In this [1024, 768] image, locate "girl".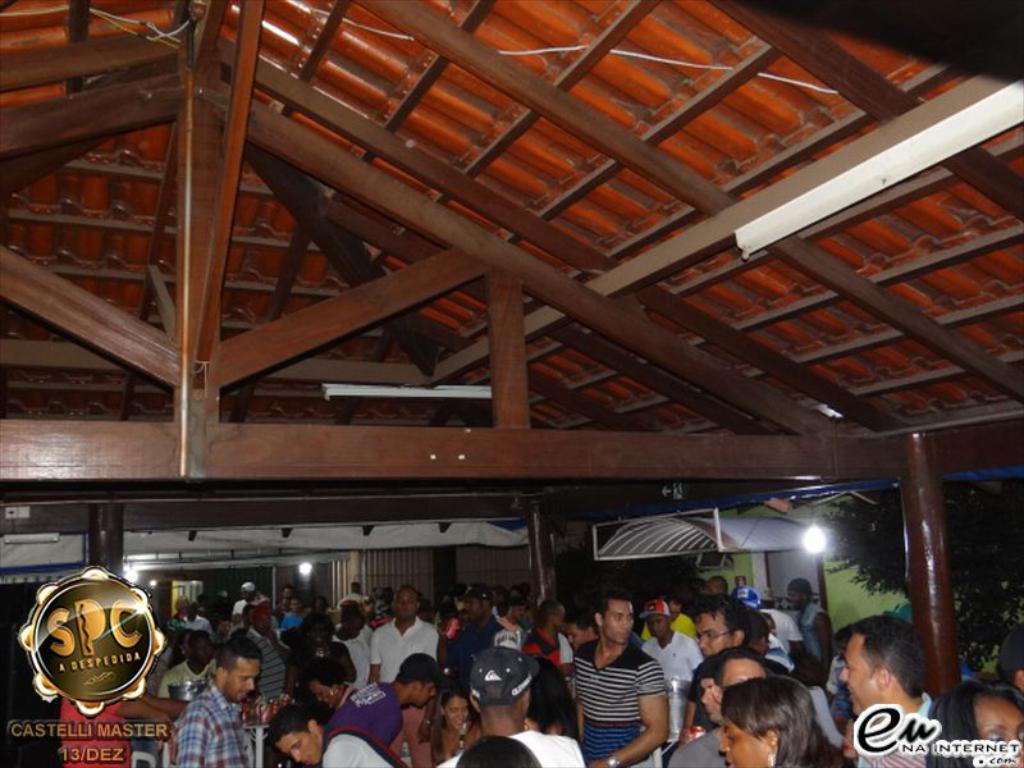
Bounding box: 424 687 488 767.
